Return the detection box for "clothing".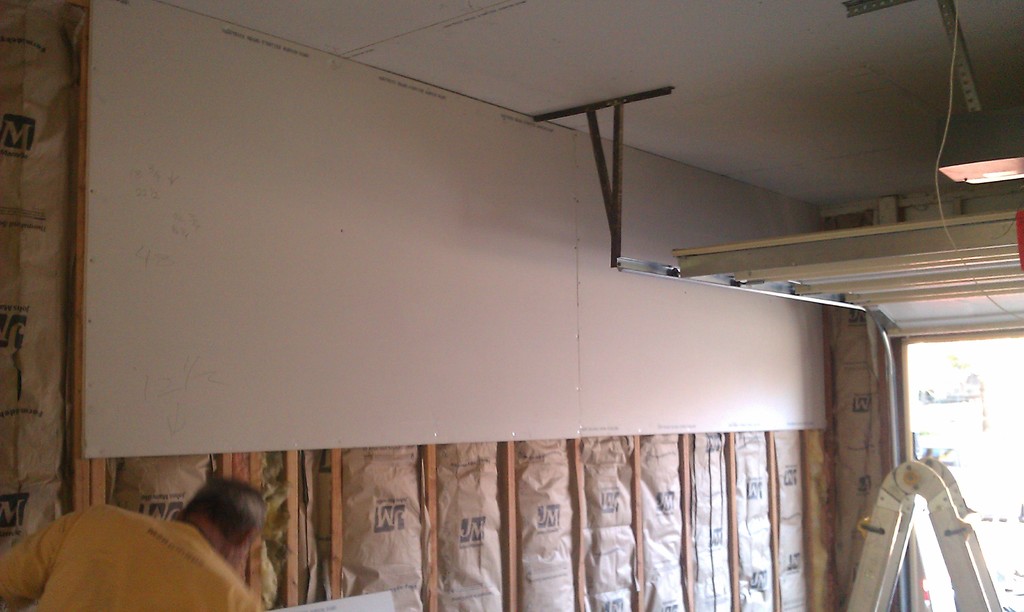
[0, 501, 261, 611].
